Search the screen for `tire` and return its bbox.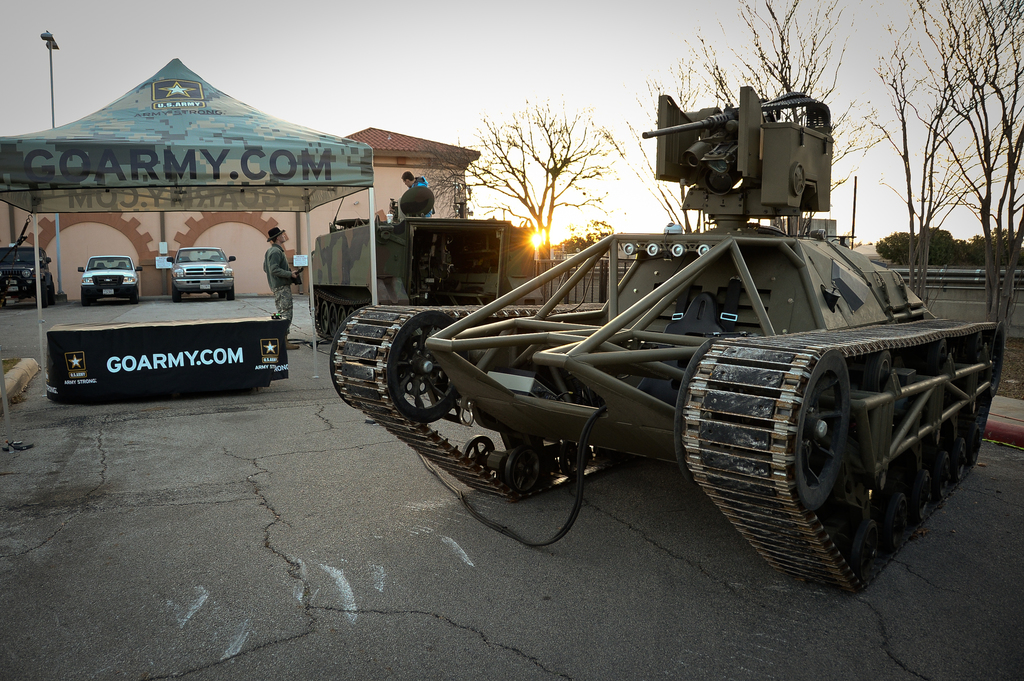
Found: (left=36, top=288, right=49, bottom=307).
